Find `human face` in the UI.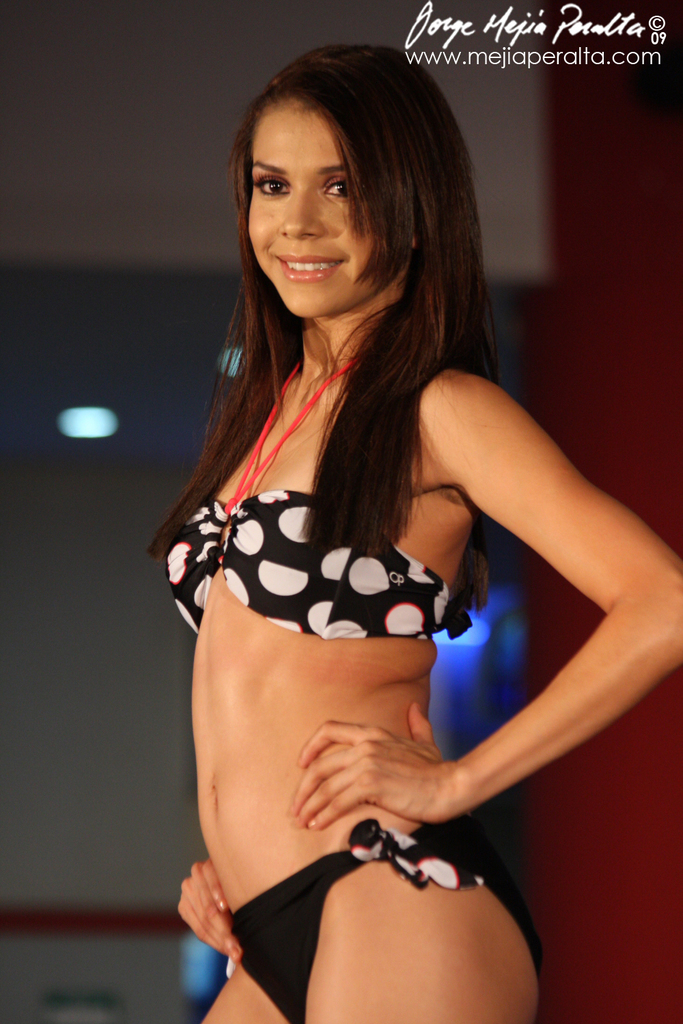
UI element at BBox(244, 88, 393, 307).
